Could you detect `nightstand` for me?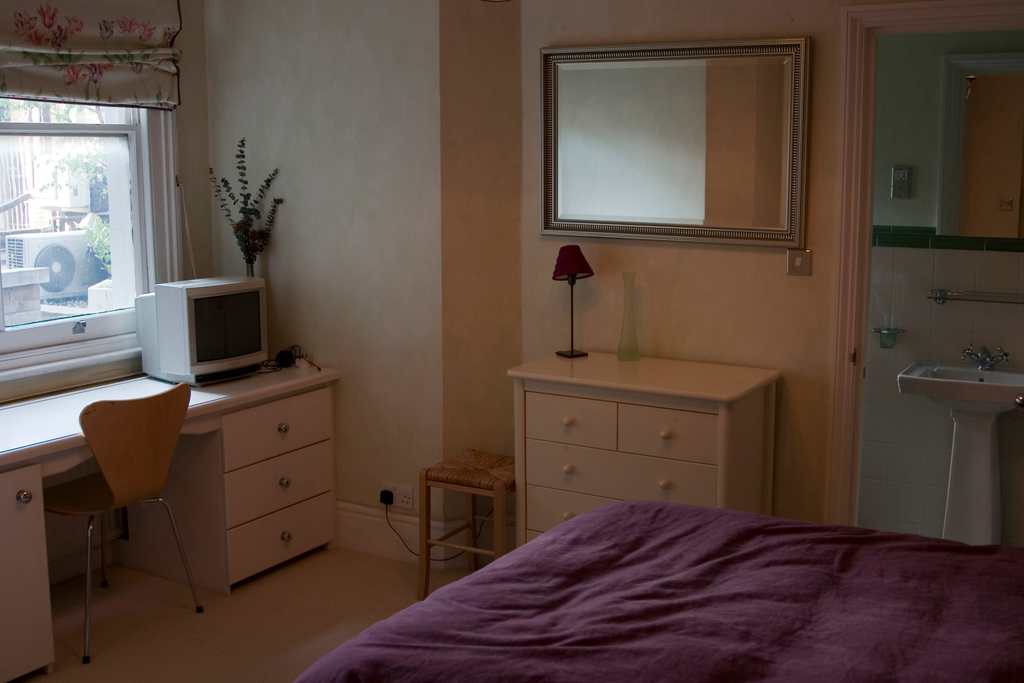
Detection result: l=514, t=330, r=812, b=534.
